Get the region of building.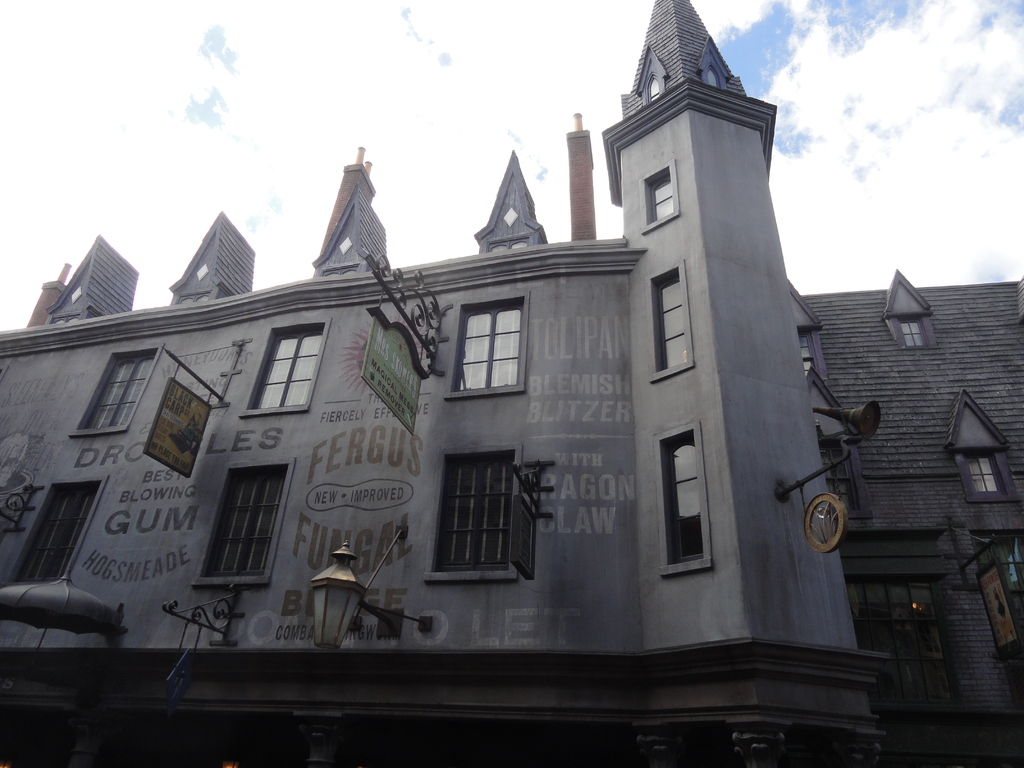
(left=0, top=1, right=1023, bottom=766).
